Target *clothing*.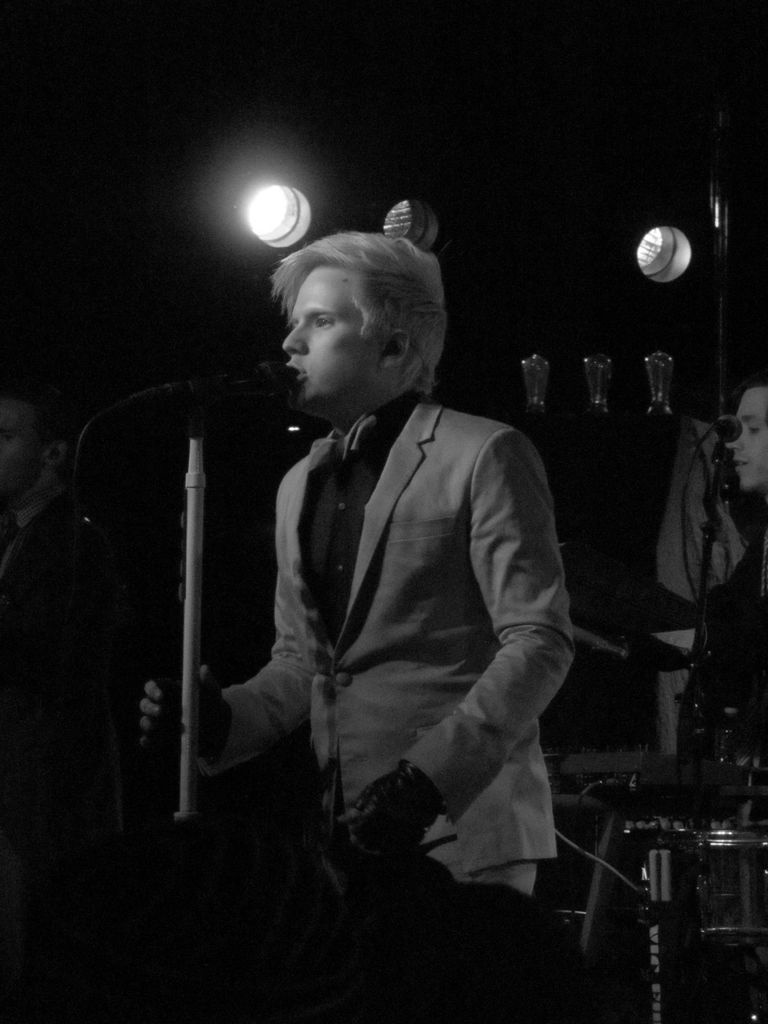
Target region: (0,483,83,648).
